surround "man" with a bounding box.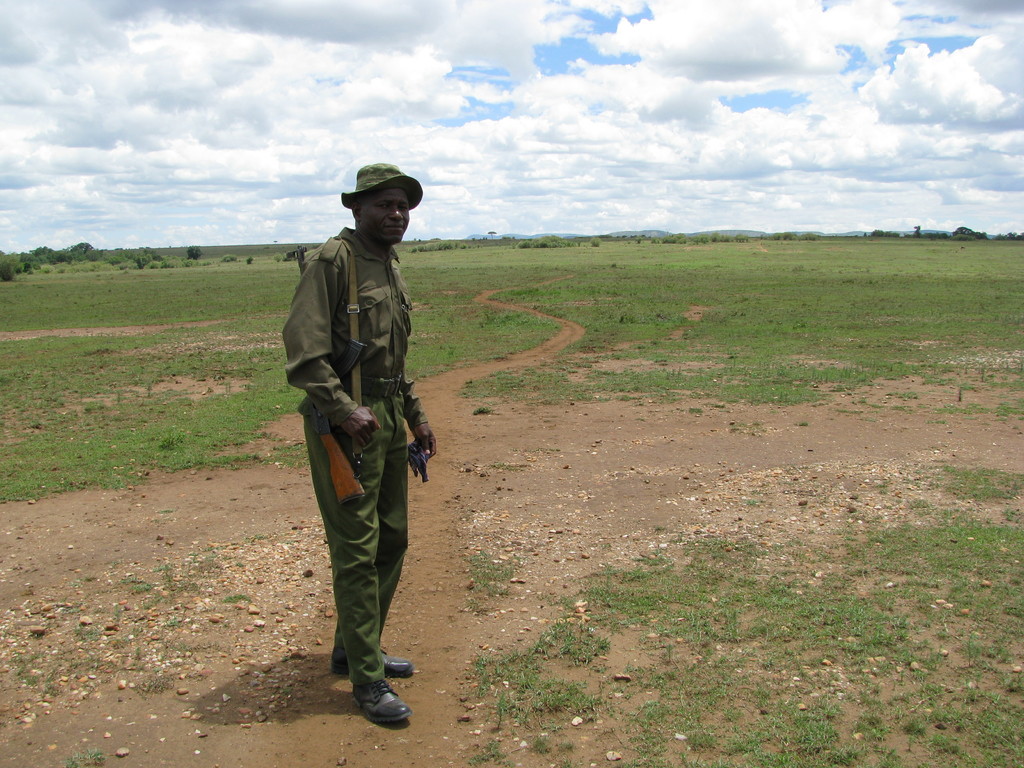
282:161:442:727.
